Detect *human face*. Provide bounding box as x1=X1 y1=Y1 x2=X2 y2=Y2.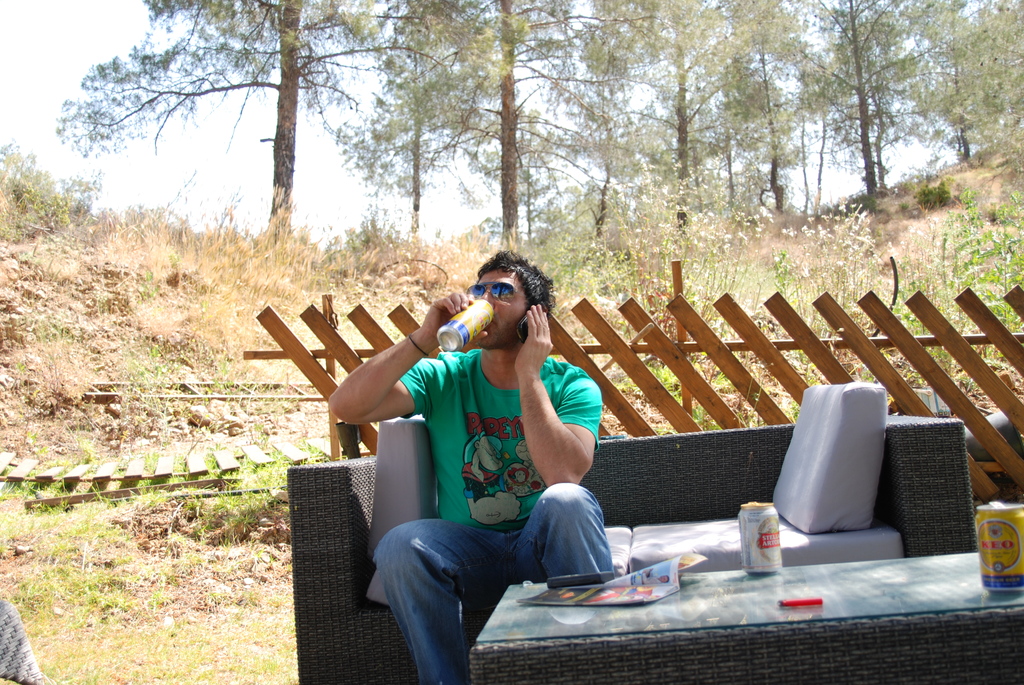
x1=477 y1=272 x2=529 y2=350.
